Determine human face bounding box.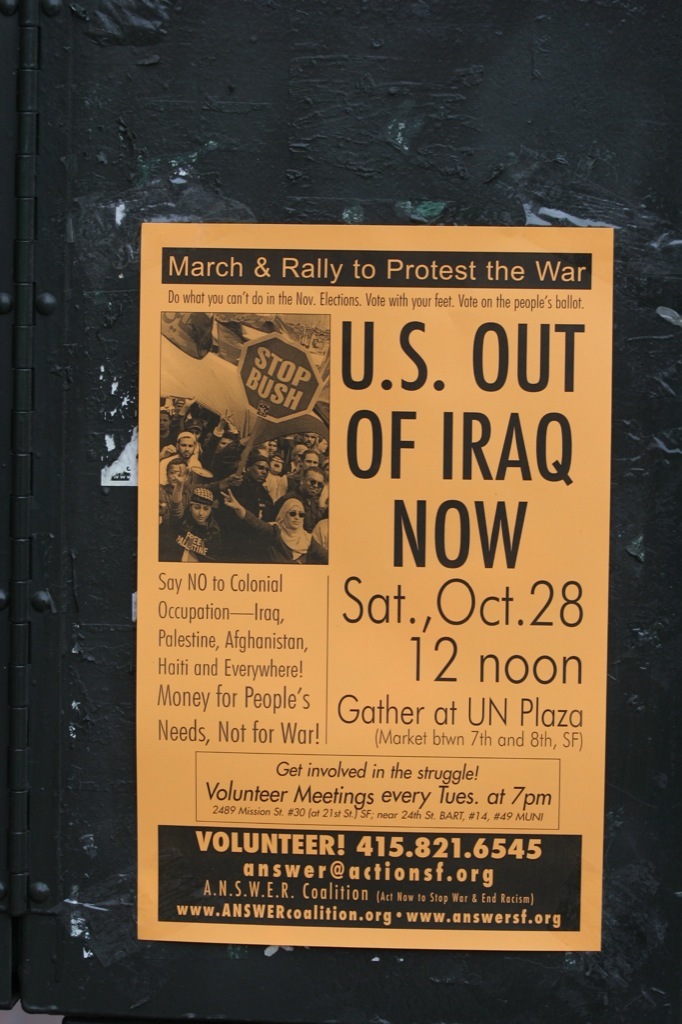
Determined: <region>304, 449, 320, 466</region>.
